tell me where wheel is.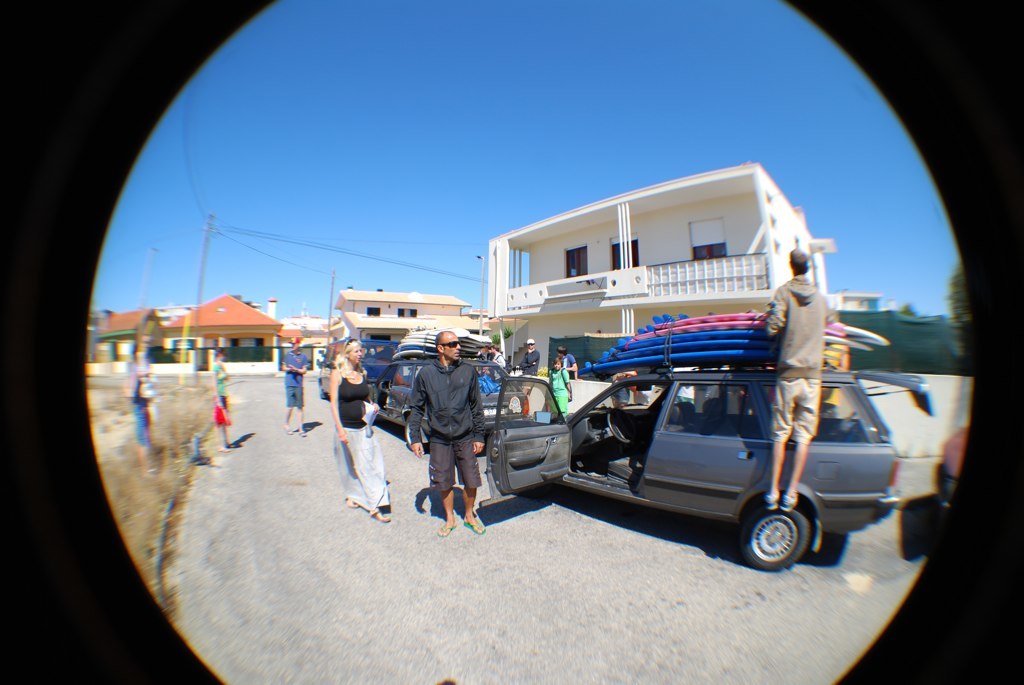
wheel is at box(317, 380, 327, 397).
